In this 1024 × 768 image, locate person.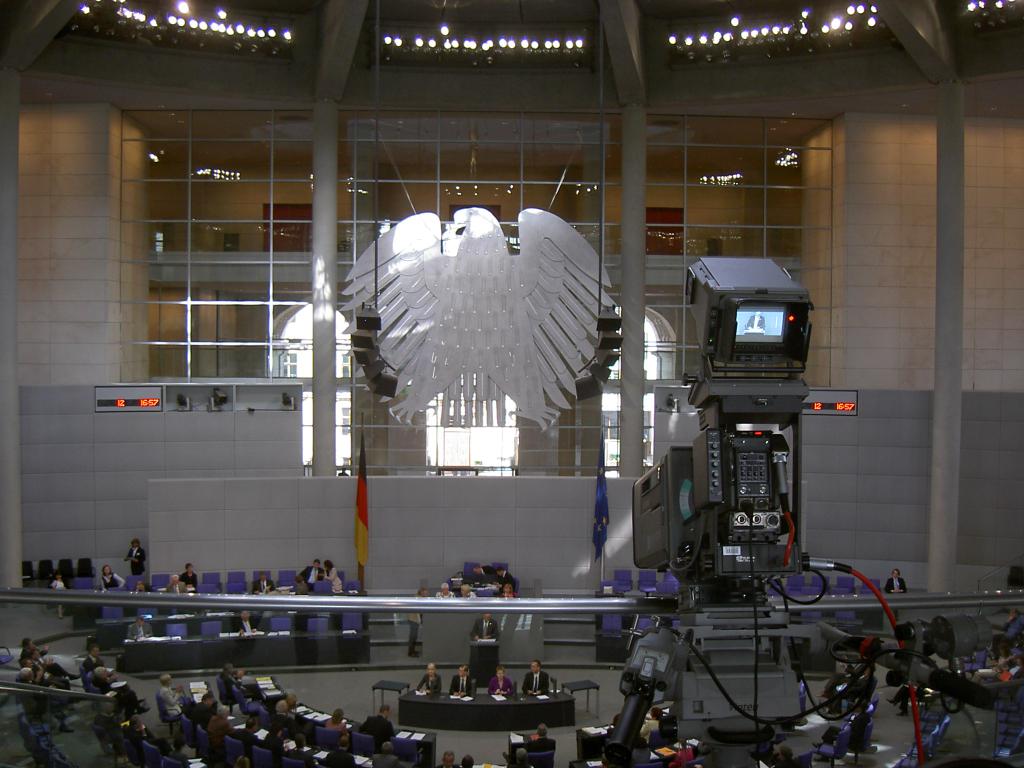
Bounding box: region(173, 560, 196, 593).
